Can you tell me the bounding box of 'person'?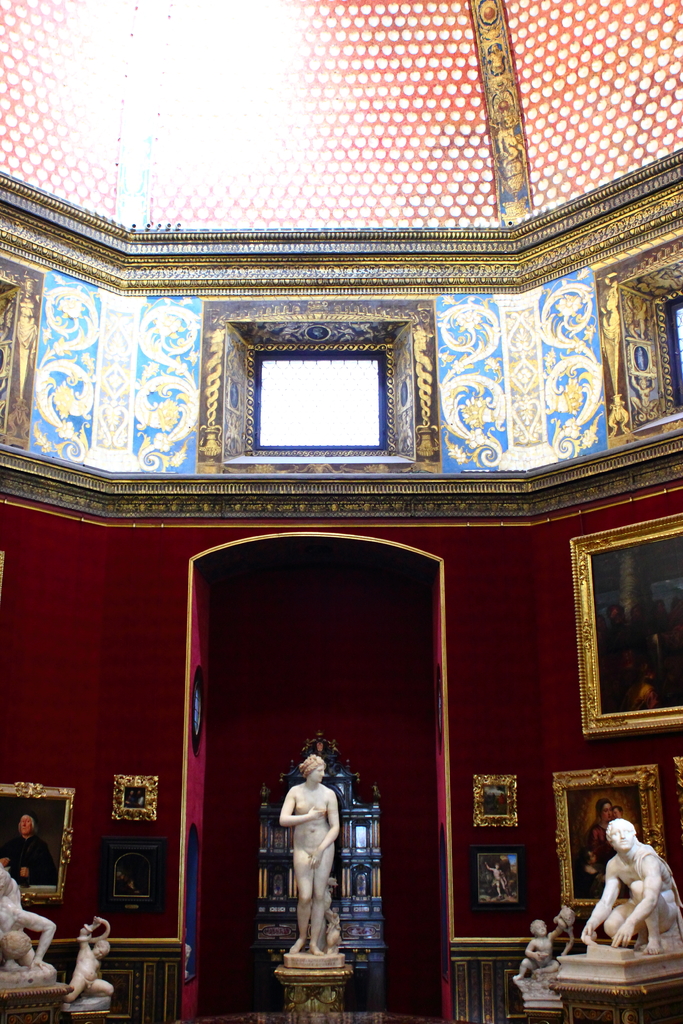
locate(271, 749, 361, 990).
